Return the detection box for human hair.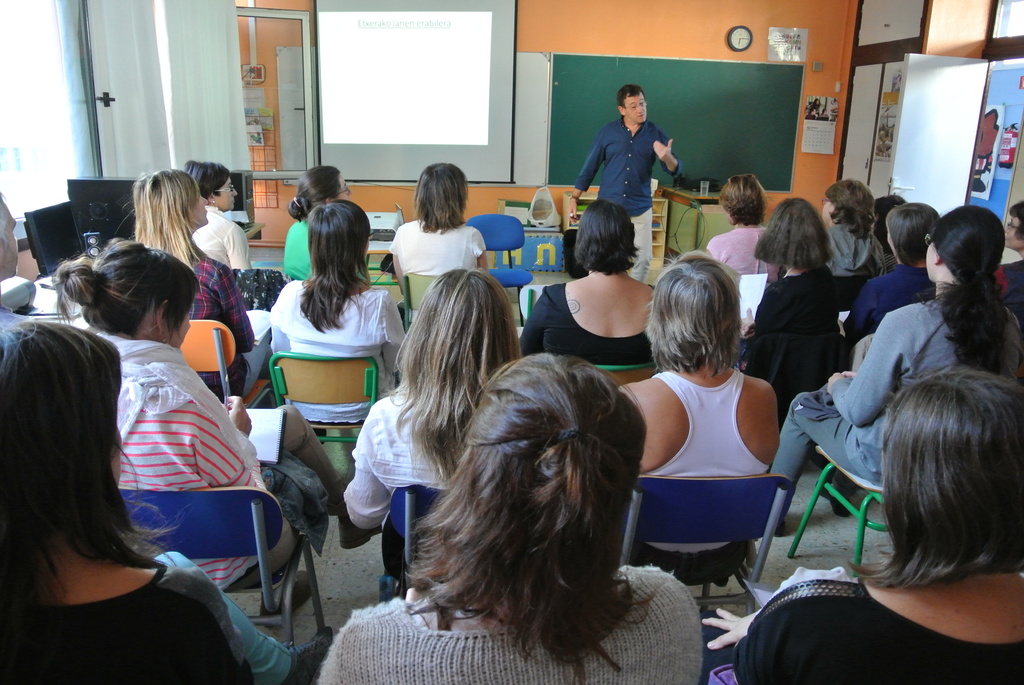
384/265/525/478.
